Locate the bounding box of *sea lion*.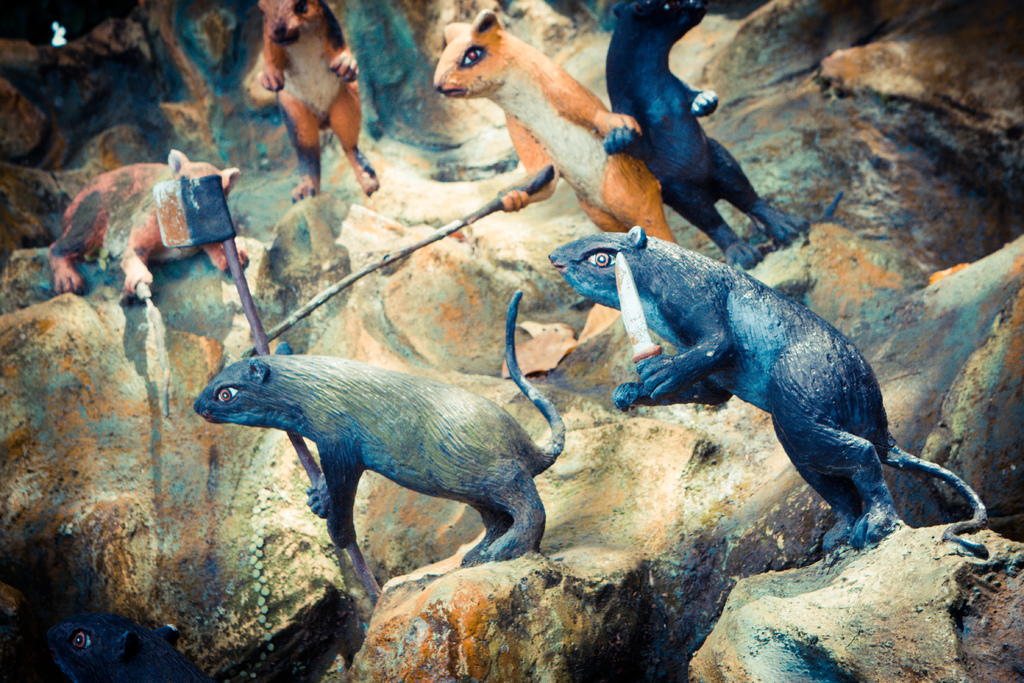
Bounding box: {"x1": 546, "y1": 226, "x2": 989, "y2": 568}.
